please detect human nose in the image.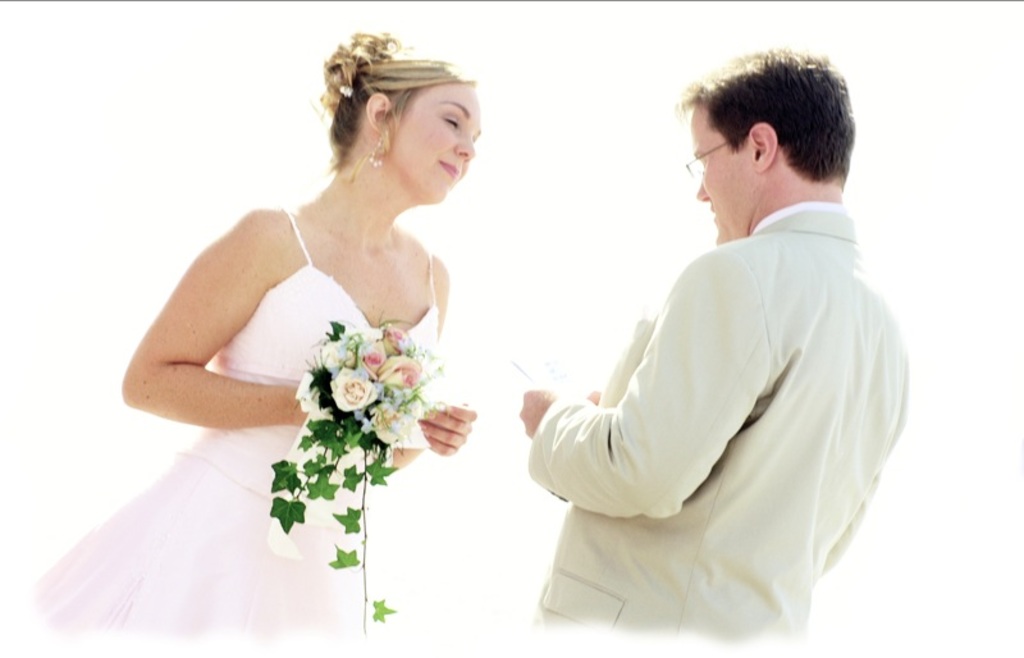
692, 174, 708, 198.
